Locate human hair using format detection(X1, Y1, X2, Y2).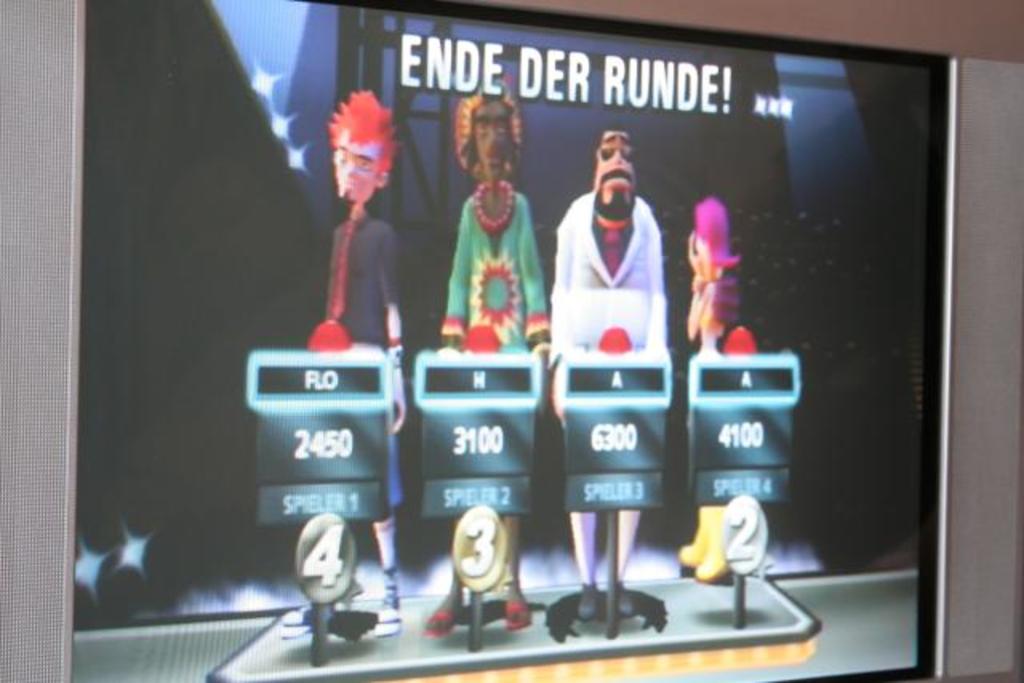
detection(603, 125, 630, 128).
